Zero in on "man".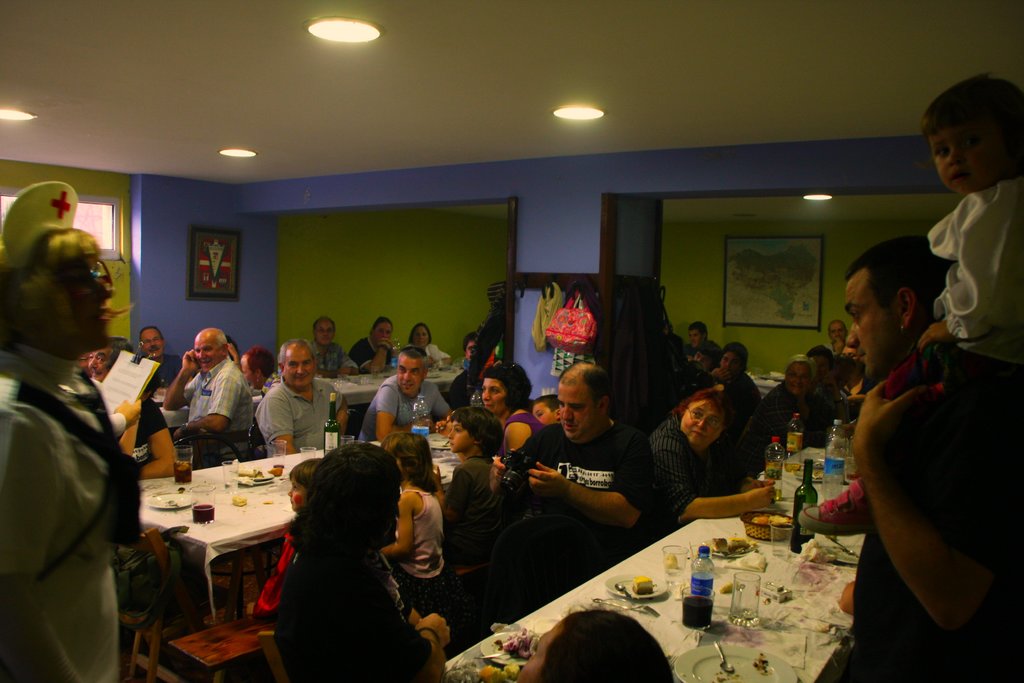
Zeroed in: Rect(129, 325, 187, 384).
